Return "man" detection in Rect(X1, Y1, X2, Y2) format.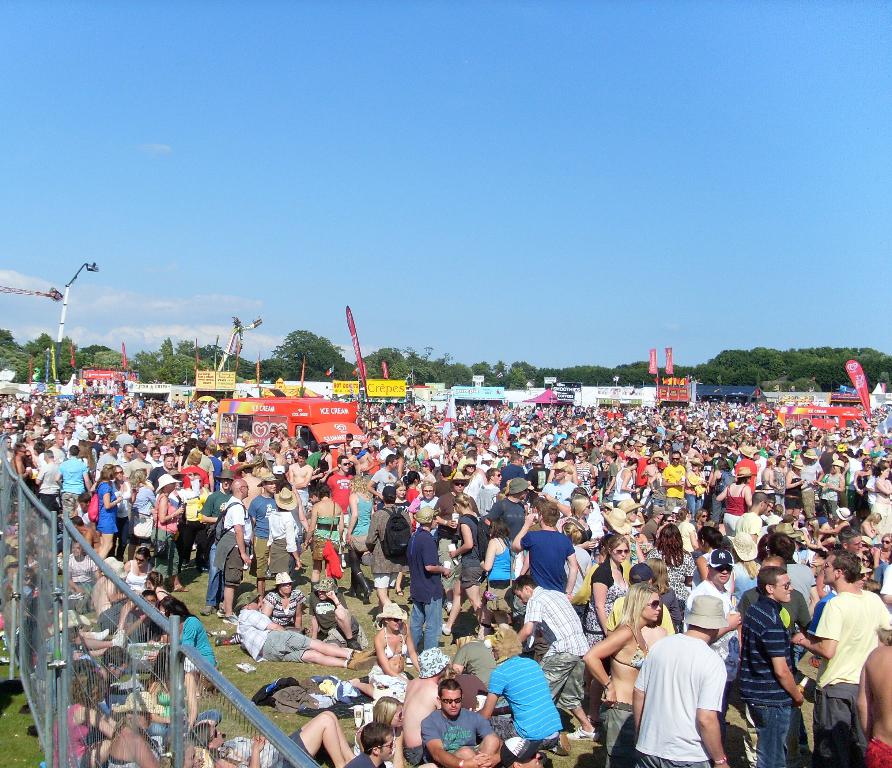
Rect(61, 446, 89, 528).
